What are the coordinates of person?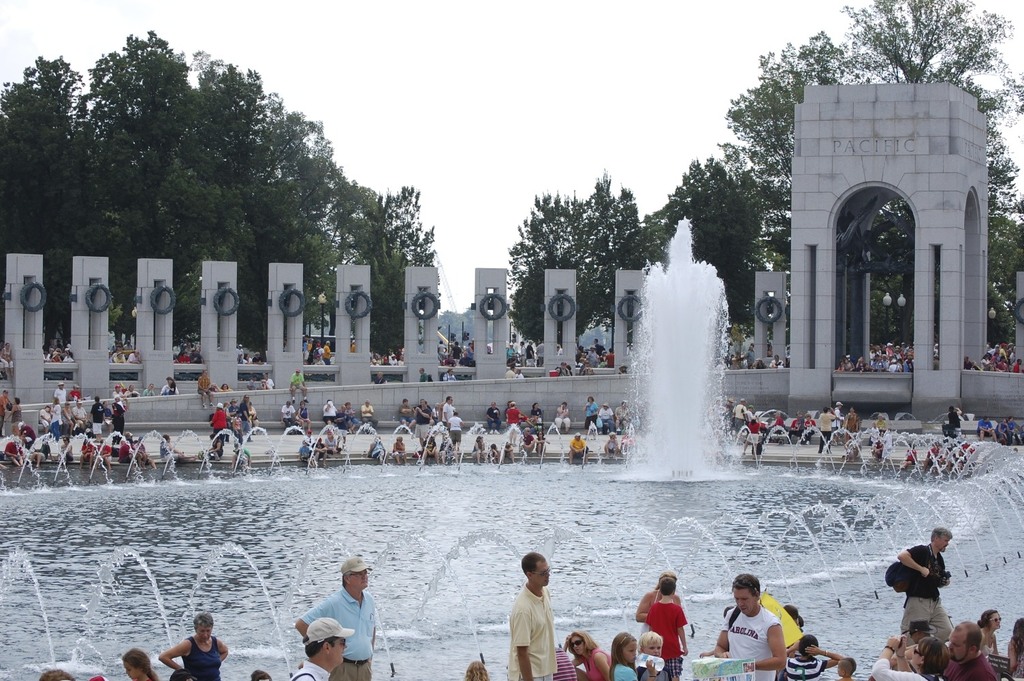
detection(781, 638, 843, 680).
